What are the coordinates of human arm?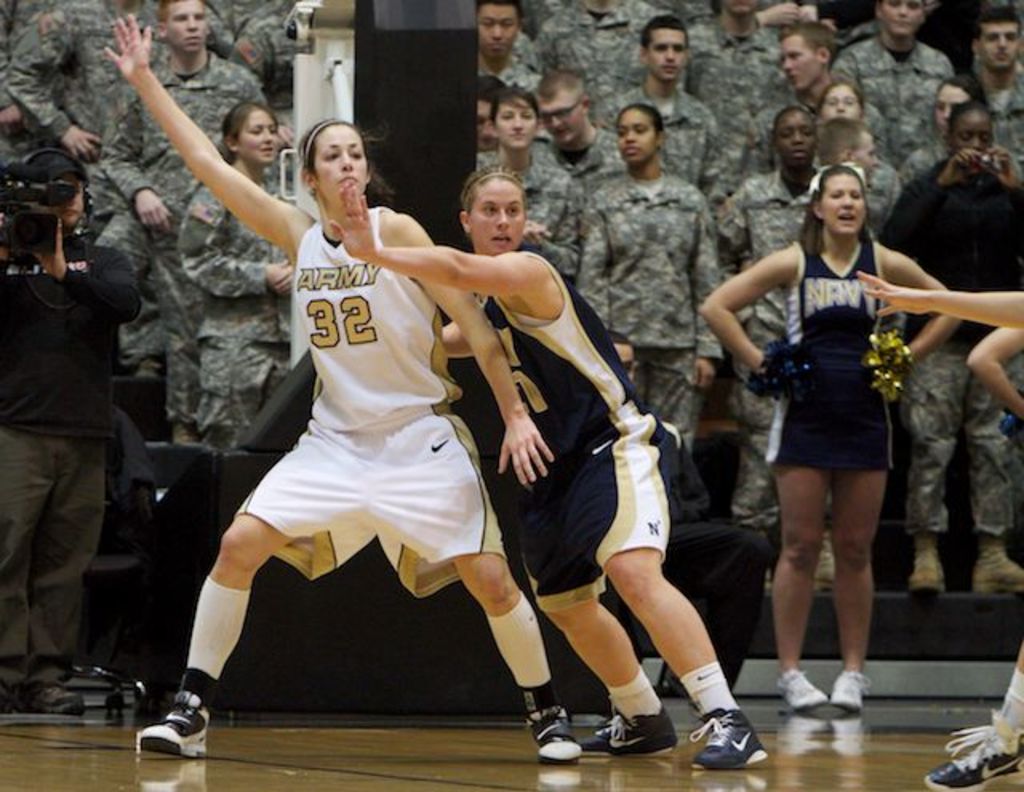
0:0:104:170.
